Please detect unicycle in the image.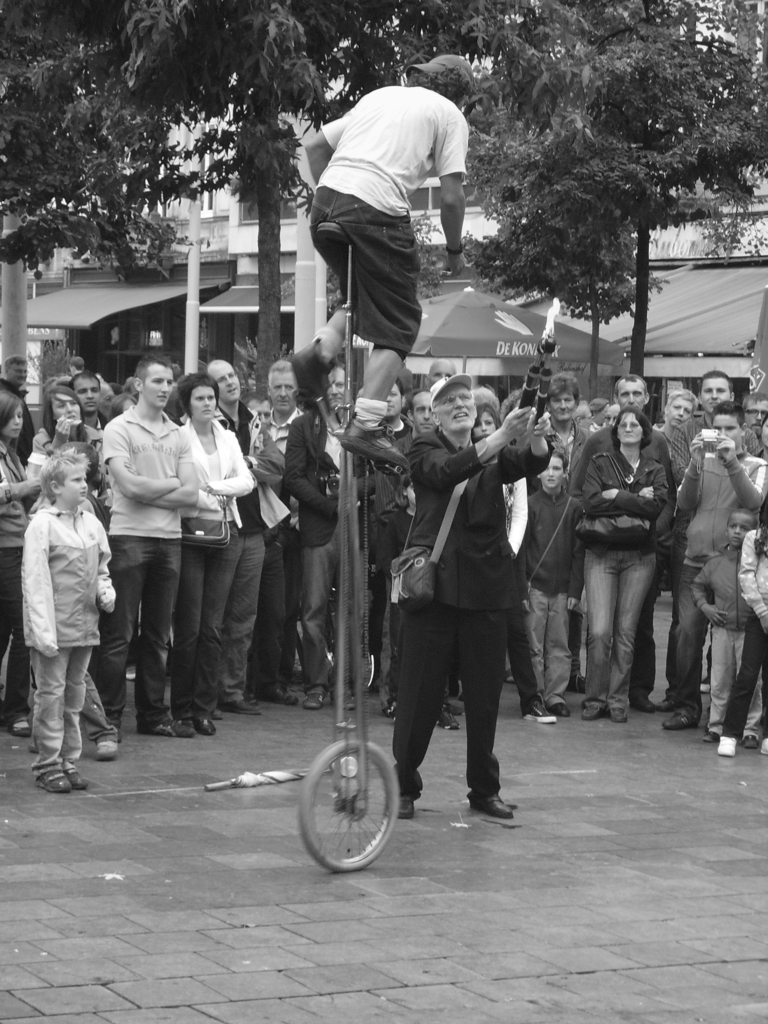
<bbox>298, 219, 404, 872</bbox>.
